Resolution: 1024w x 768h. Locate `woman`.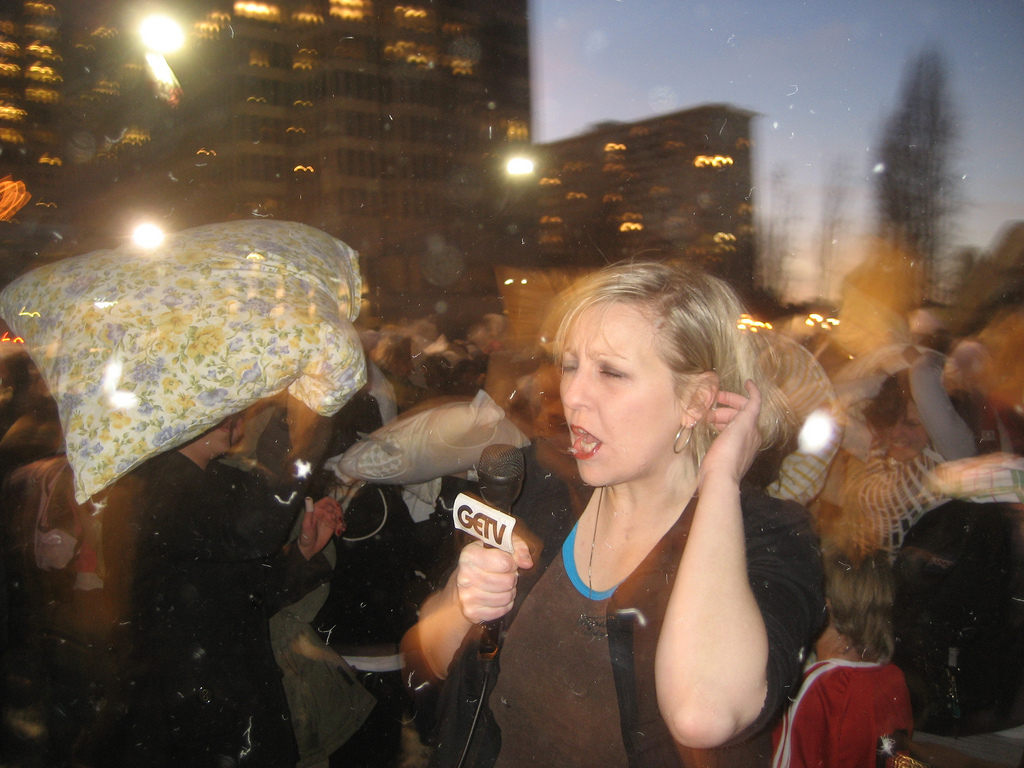
783,545,917,767.
